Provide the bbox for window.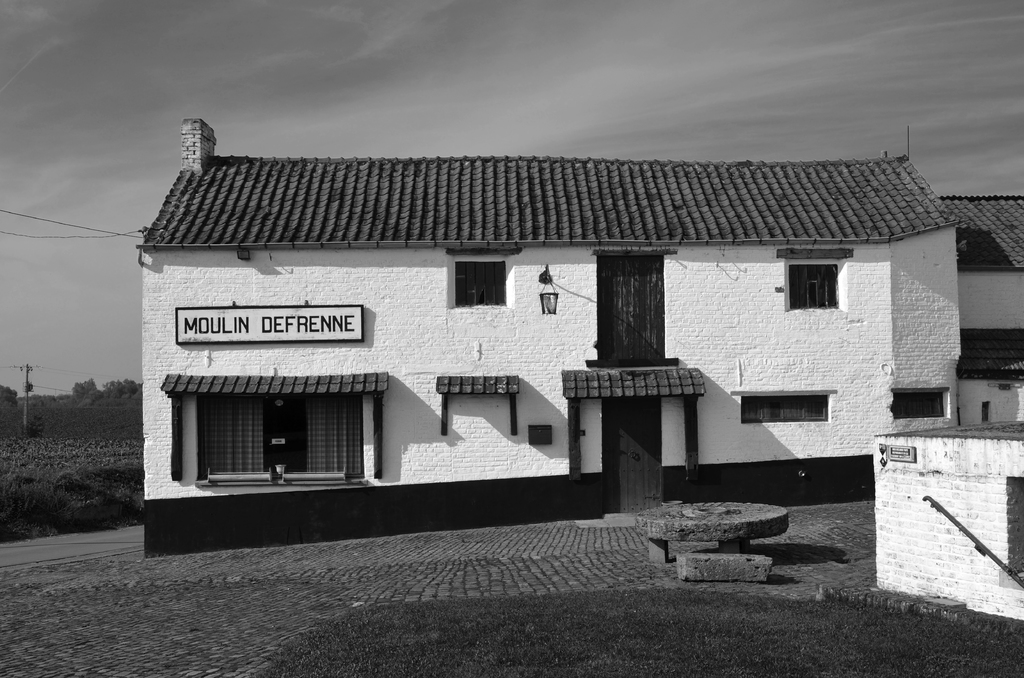
{"x1": 452, "y1": 264, "x2": 506, "y2": 307}.
